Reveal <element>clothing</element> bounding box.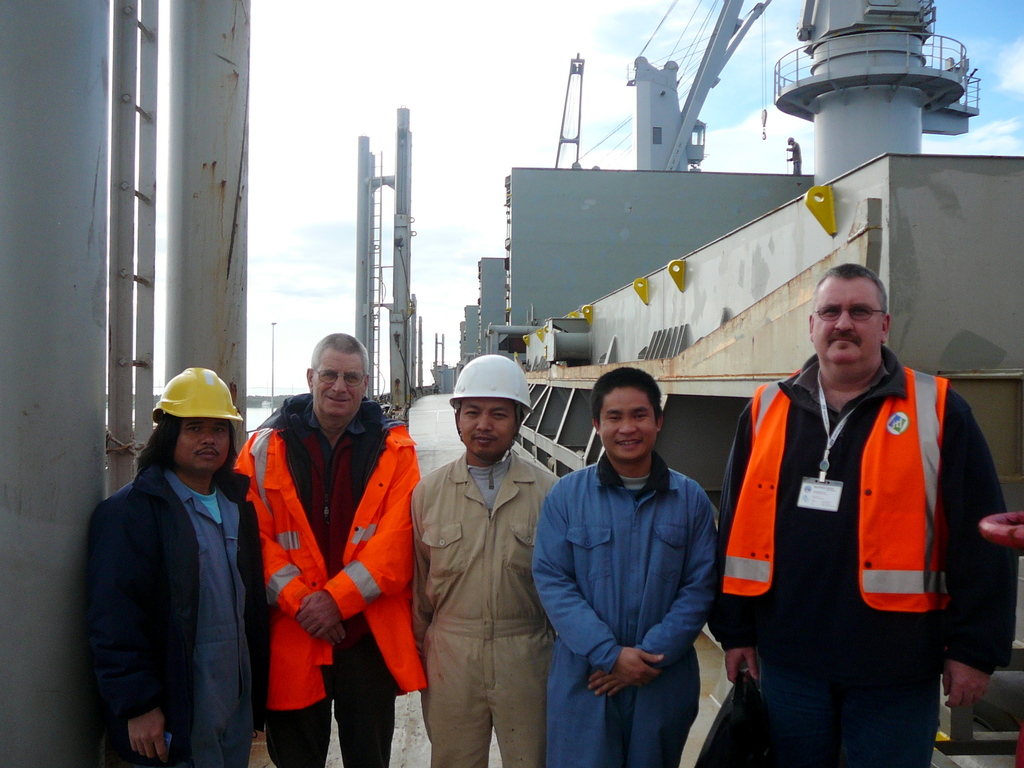
Revealed: left=234, top=390, right=429, bottom=767.
